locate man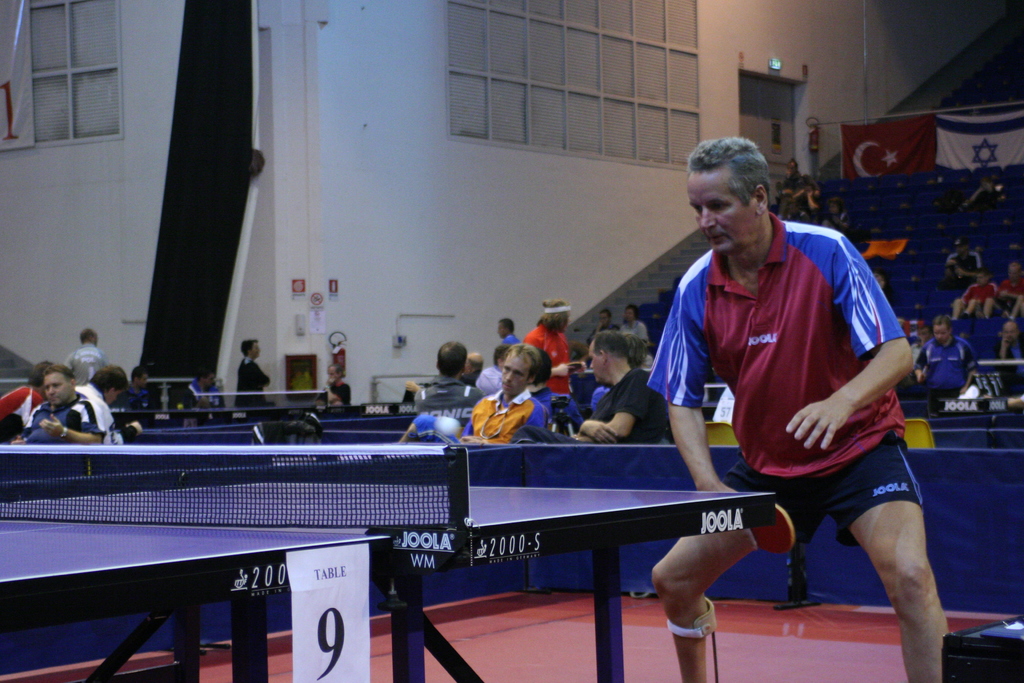
63, 331, 105, 392
